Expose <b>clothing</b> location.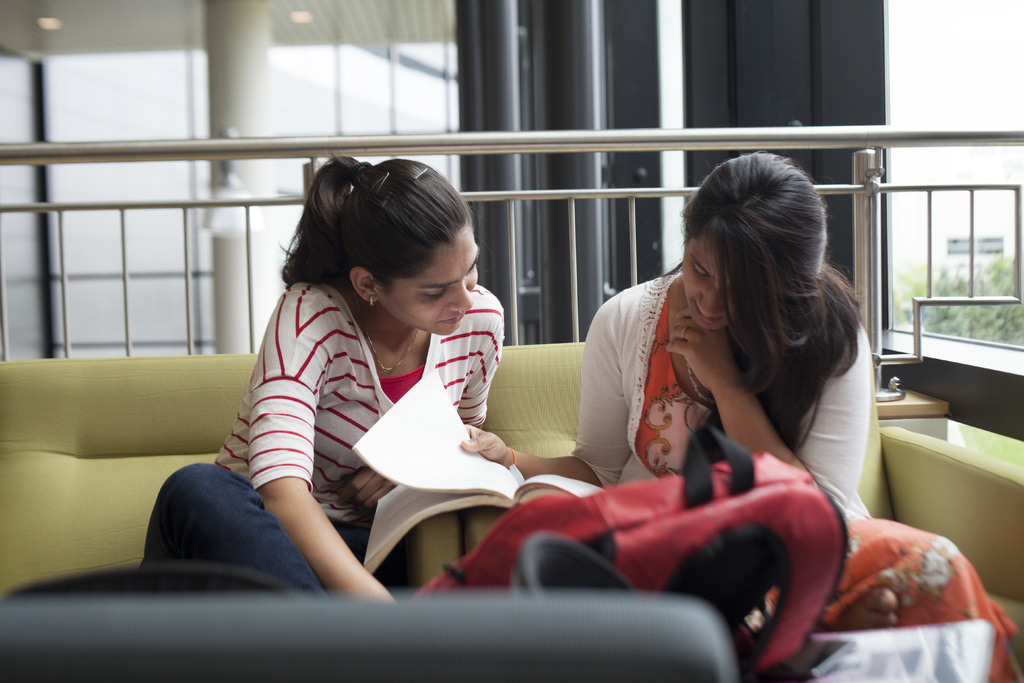
Exposed at <region>218, 281, 504, 524</region>.
